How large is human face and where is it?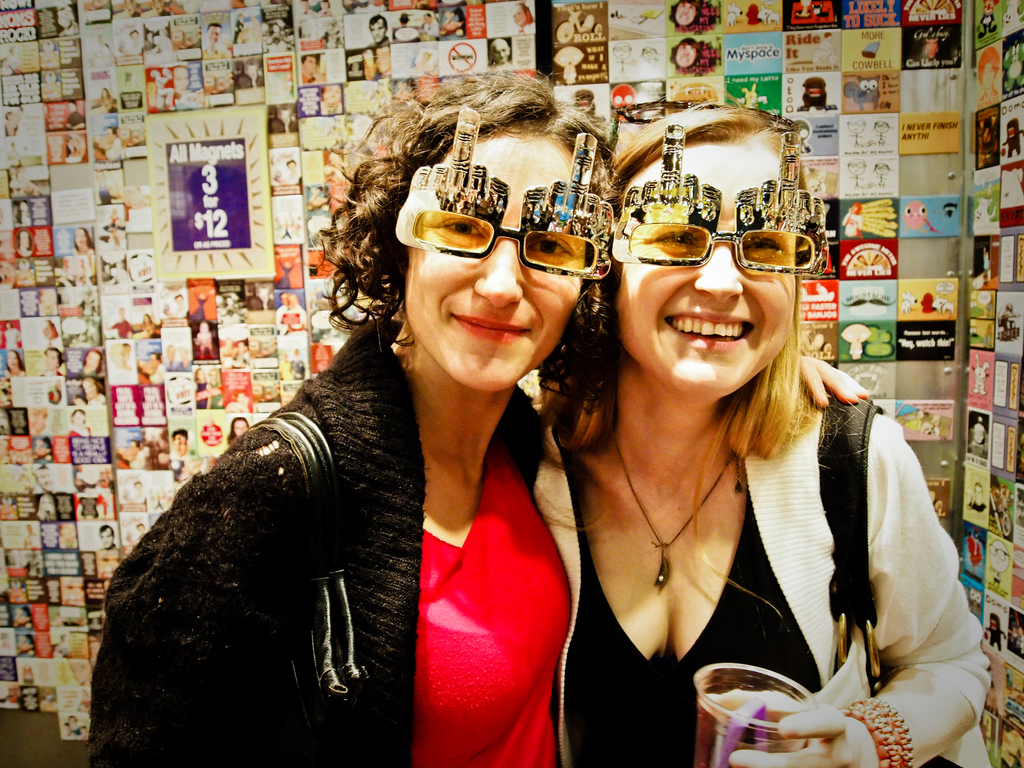
Bounding box: 44,348,61,371.
